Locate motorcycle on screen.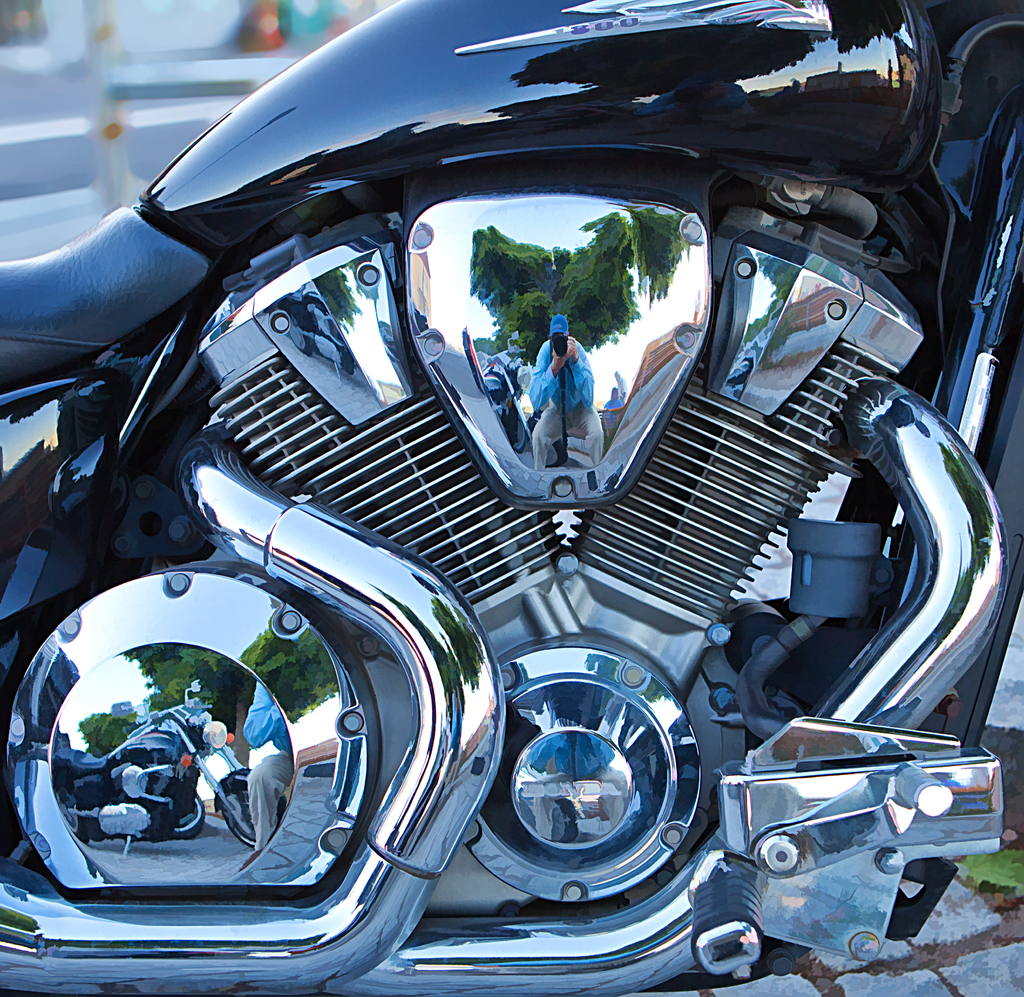
On screen at 0,5,1023,996.
